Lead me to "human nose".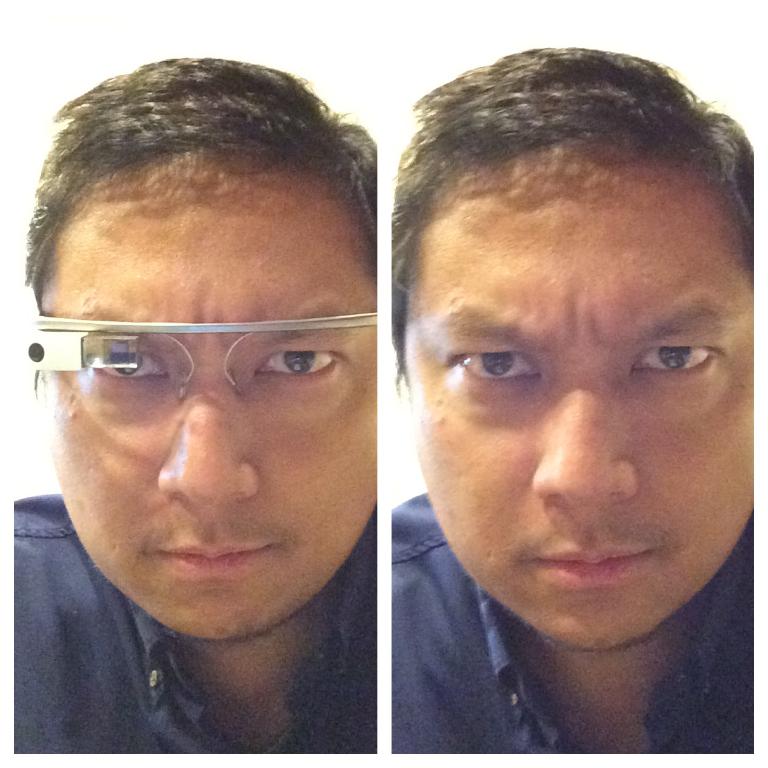
Lead to [159, 381, 261, 506].
